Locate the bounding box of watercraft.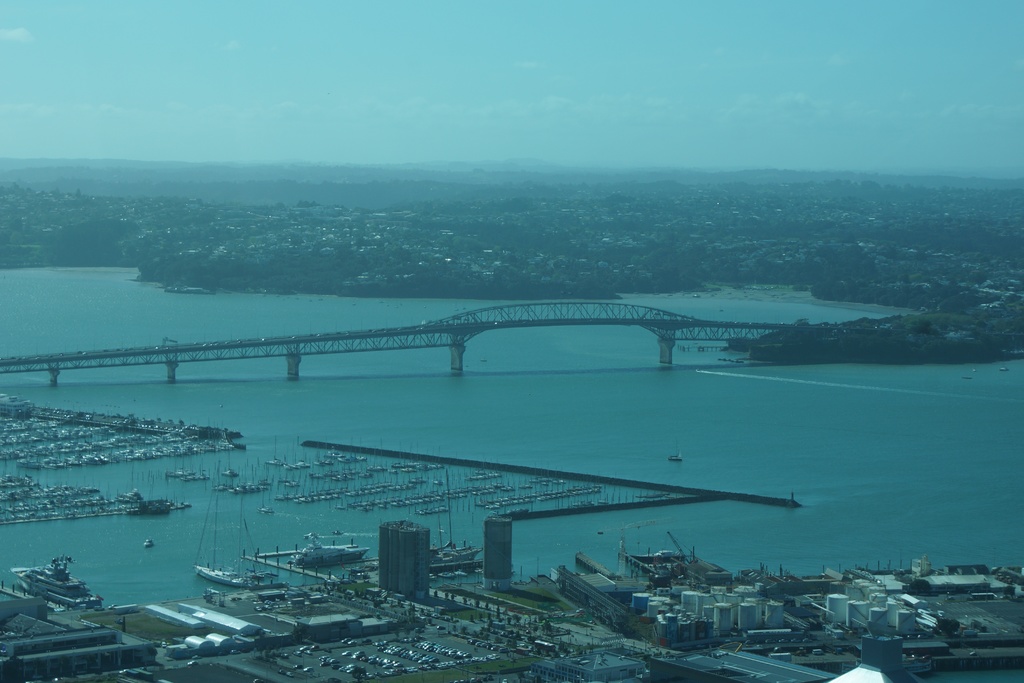
Bounding box: region(221, 434, 237, 454).
